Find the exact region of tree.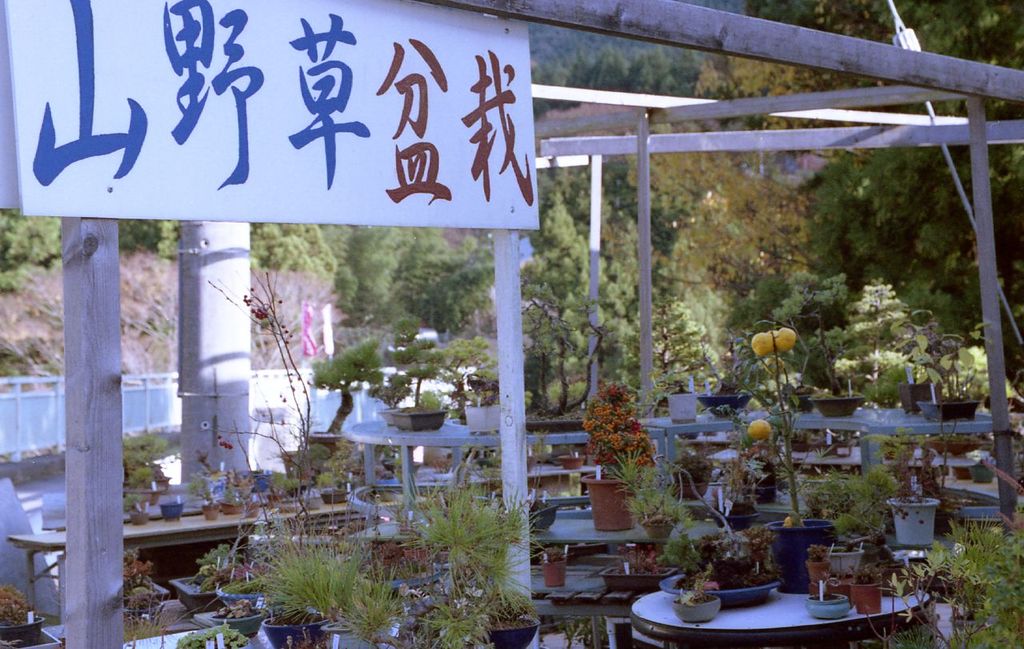
Exact region: left=306, top=343, right=377, bottom=444.
